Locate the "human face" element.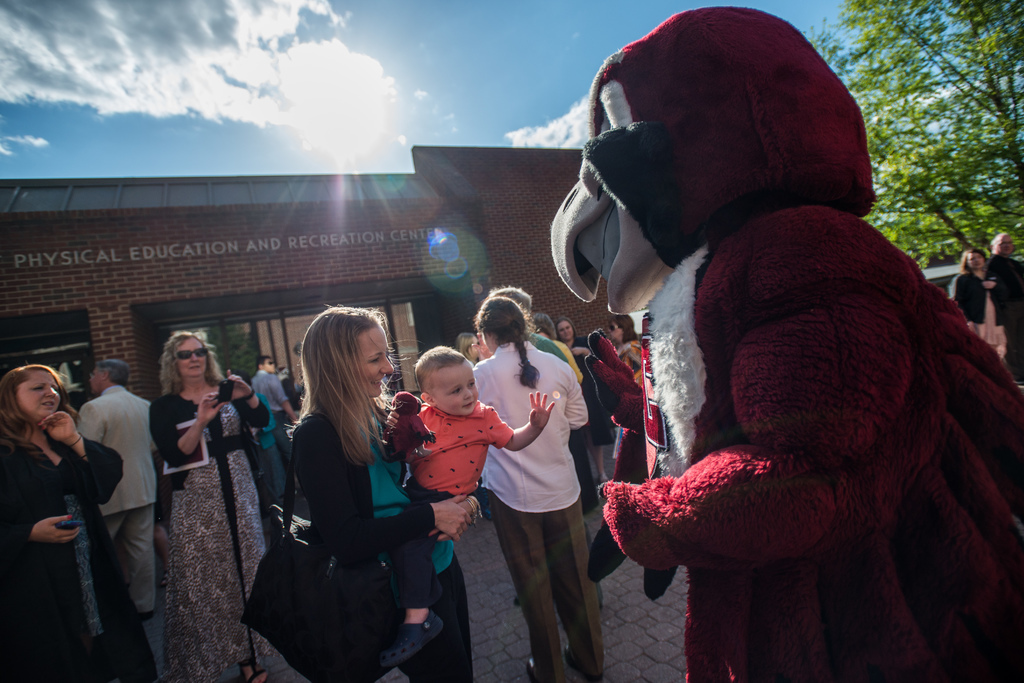
Element bbox: (x1=356, y1=326, x2=391, y2=393).
